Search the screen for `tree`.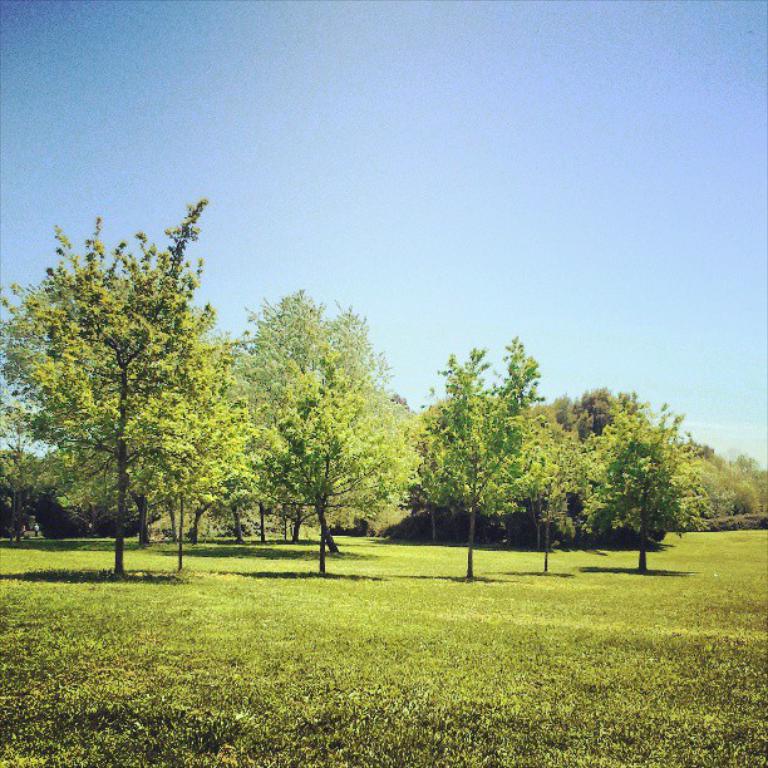
Found at rect(26, 196, 238, 586).
